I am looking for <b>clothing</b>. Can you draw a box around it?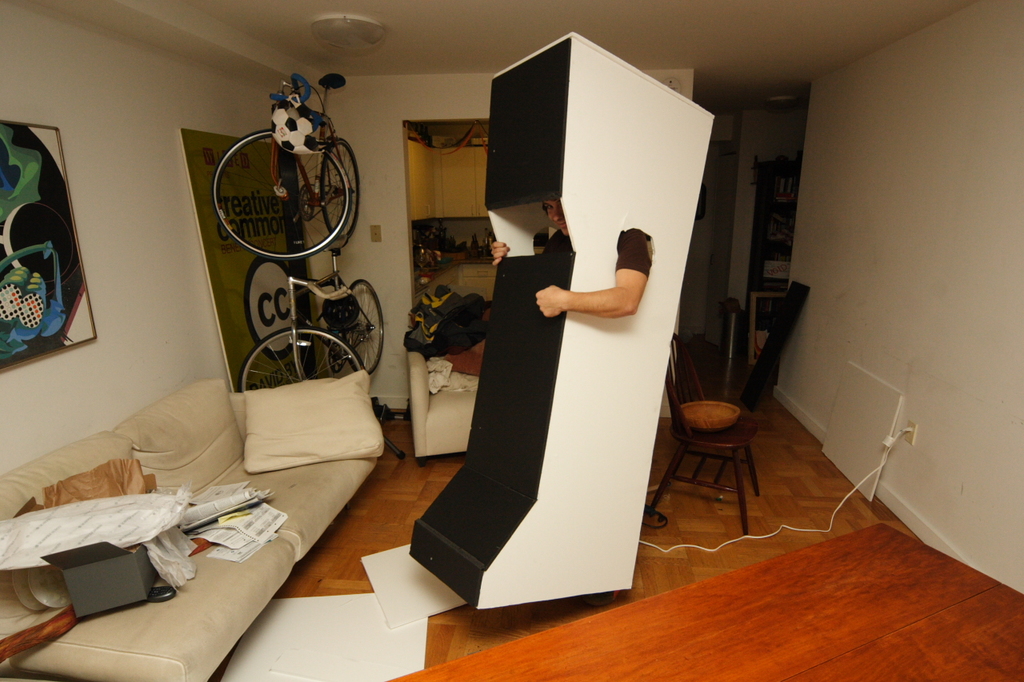
Sure, the bounding box is x1=546, y1=232, x2=646, y2=280.
